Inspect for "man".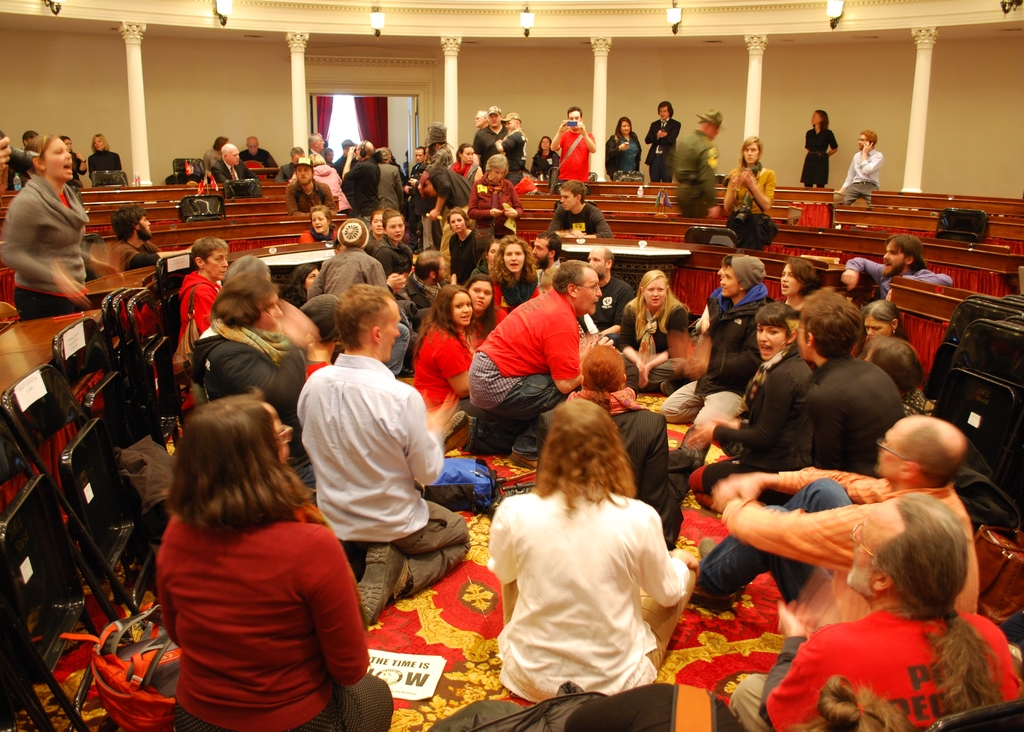
Inspection: x1=473, y1=109, x2=512, y2=159.
